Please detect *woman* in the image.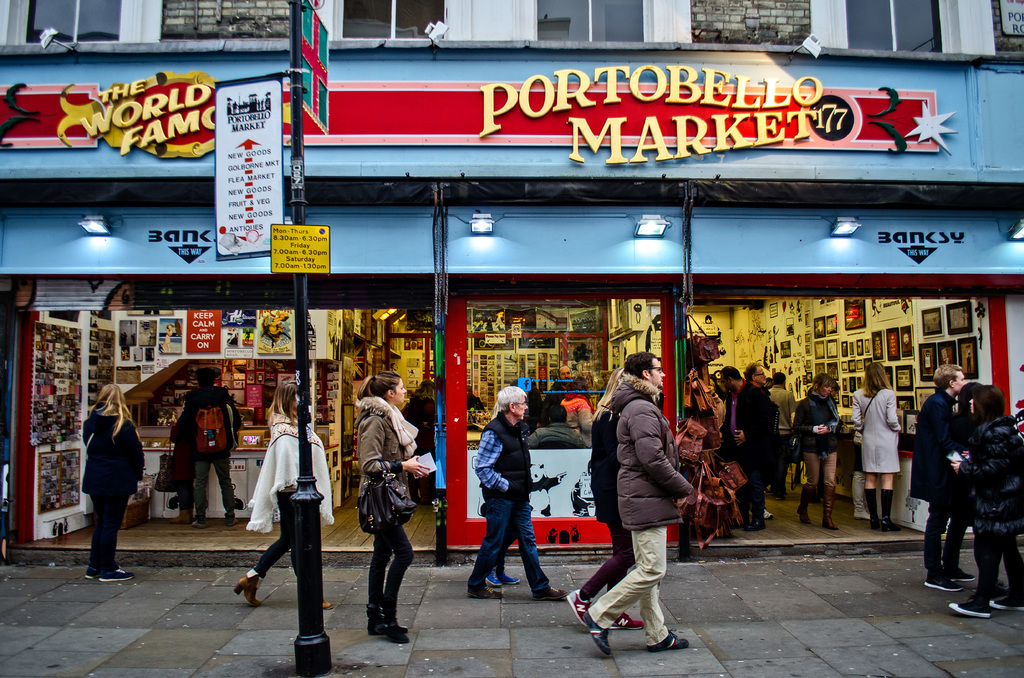
detection(65, 380, 134, 579).
